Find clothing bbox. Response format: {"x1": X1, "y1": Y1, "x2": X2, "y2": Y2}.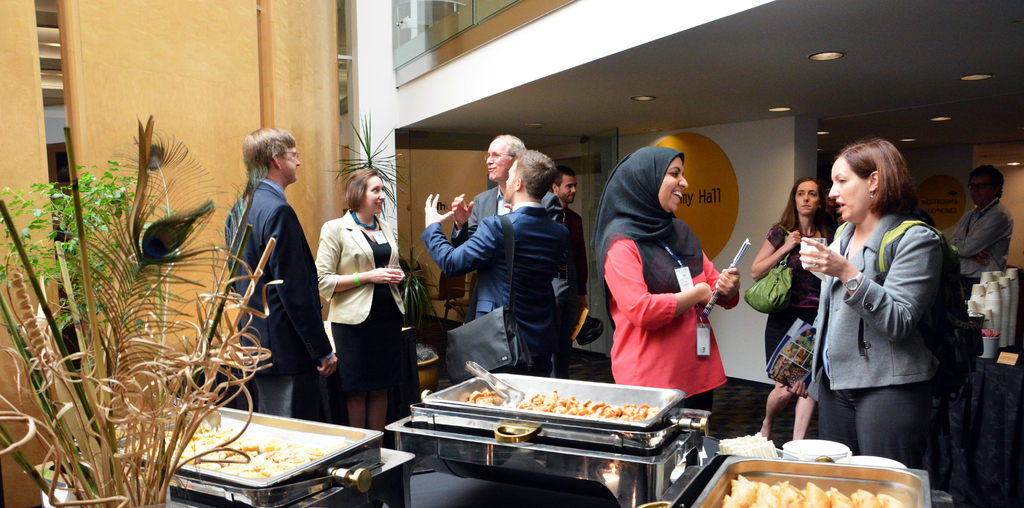
{"x1": 221, "y1": 174, "x2": 331, "y2": 412}.
